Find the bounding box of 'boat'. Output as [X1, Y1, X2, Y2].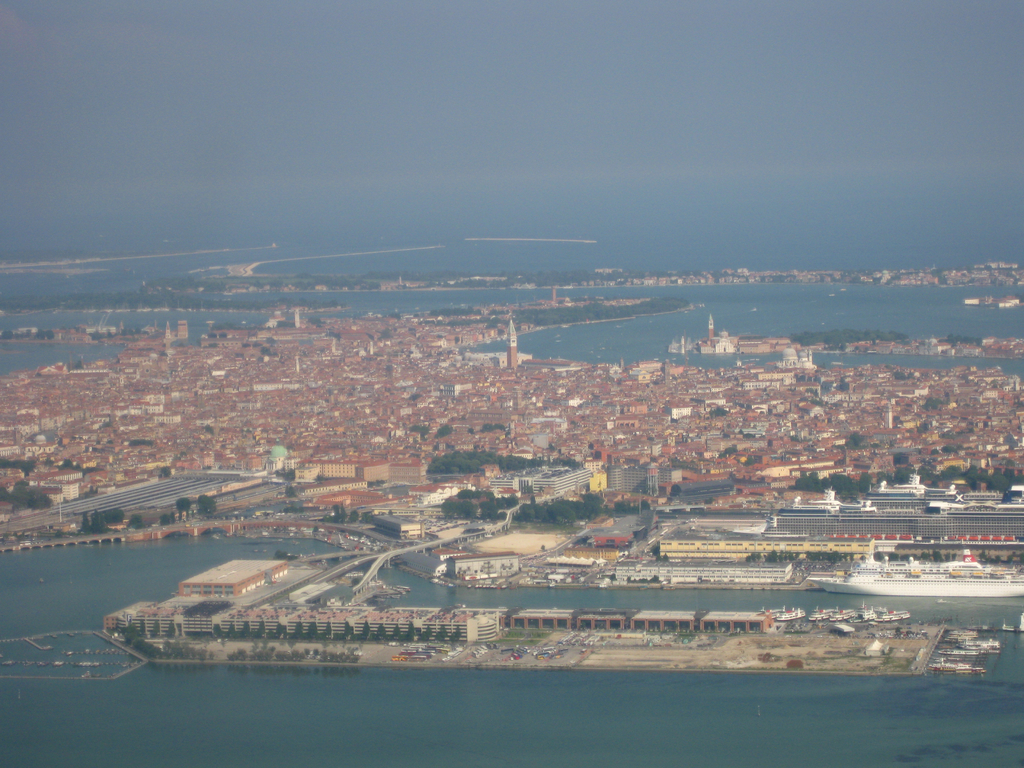
[468, 585, 469, 588].
